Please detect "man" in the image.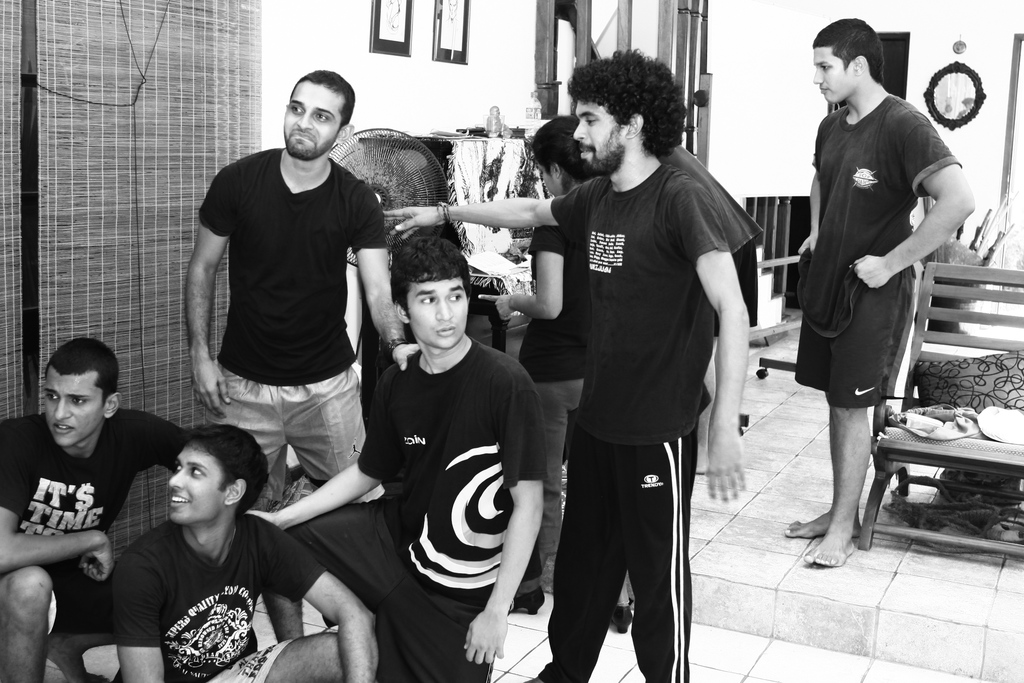
box=[113, 418, 383, 682].
